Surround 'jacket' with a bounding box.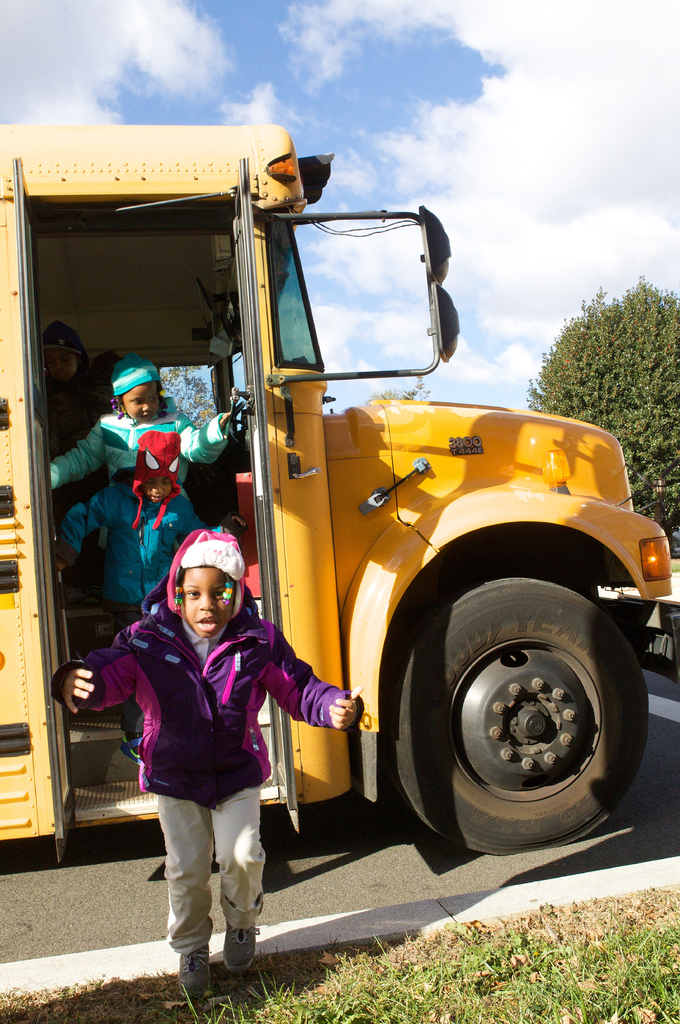
<box>75,582,287,806</box>.
